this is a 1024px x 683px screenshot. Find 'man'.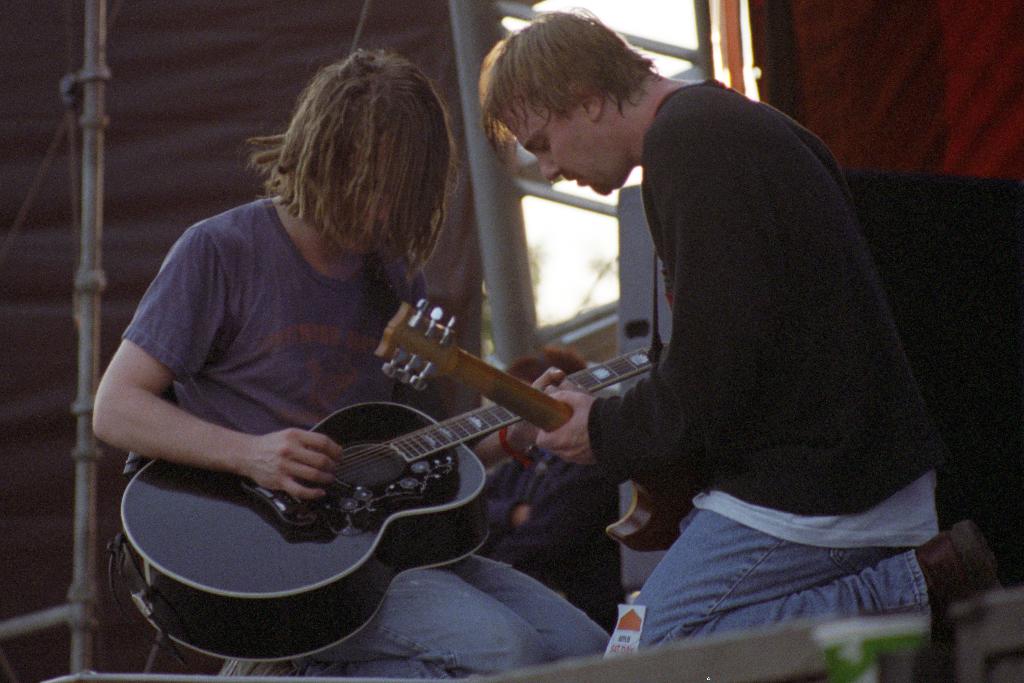
Bounding box: l=469, t=37, r=954, b=650.
